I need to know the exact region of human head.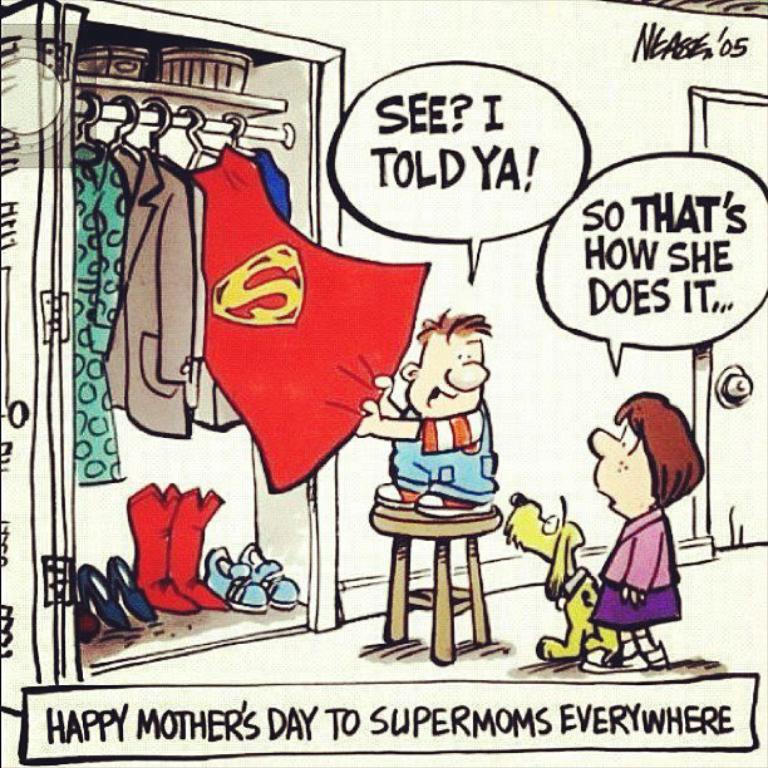
Region: left=399, top=309, right=491, bottom=419.
